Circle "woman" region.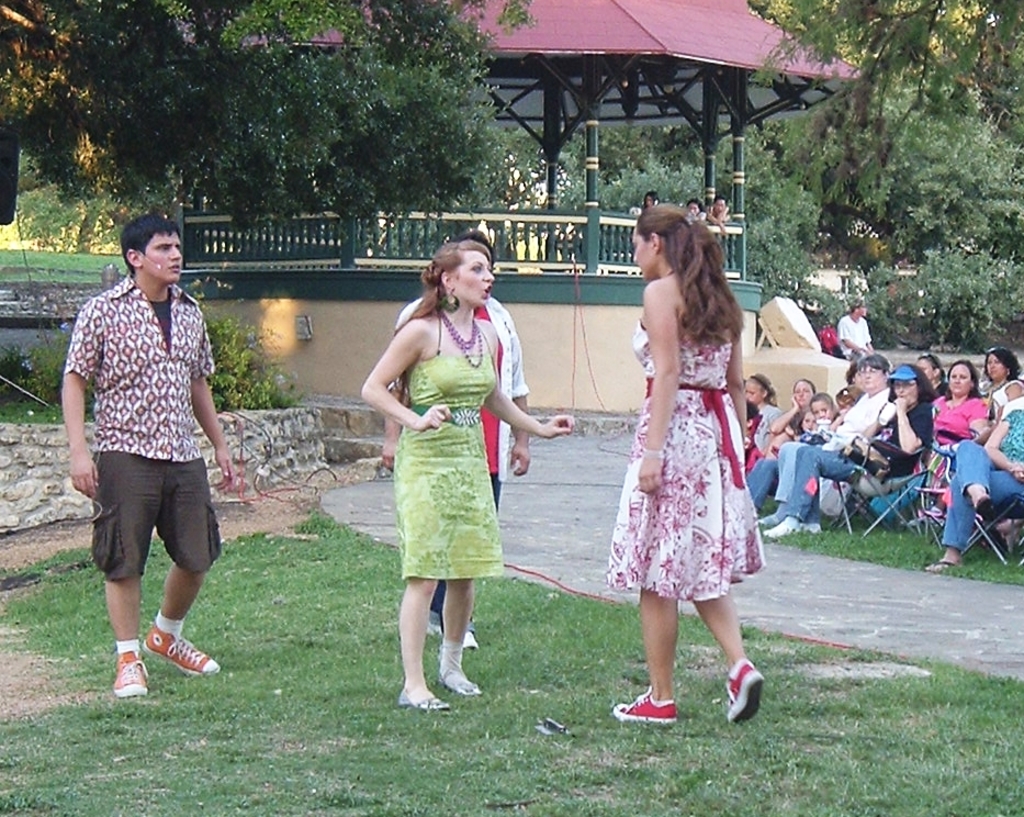
Region: 979/349/1023/424.
